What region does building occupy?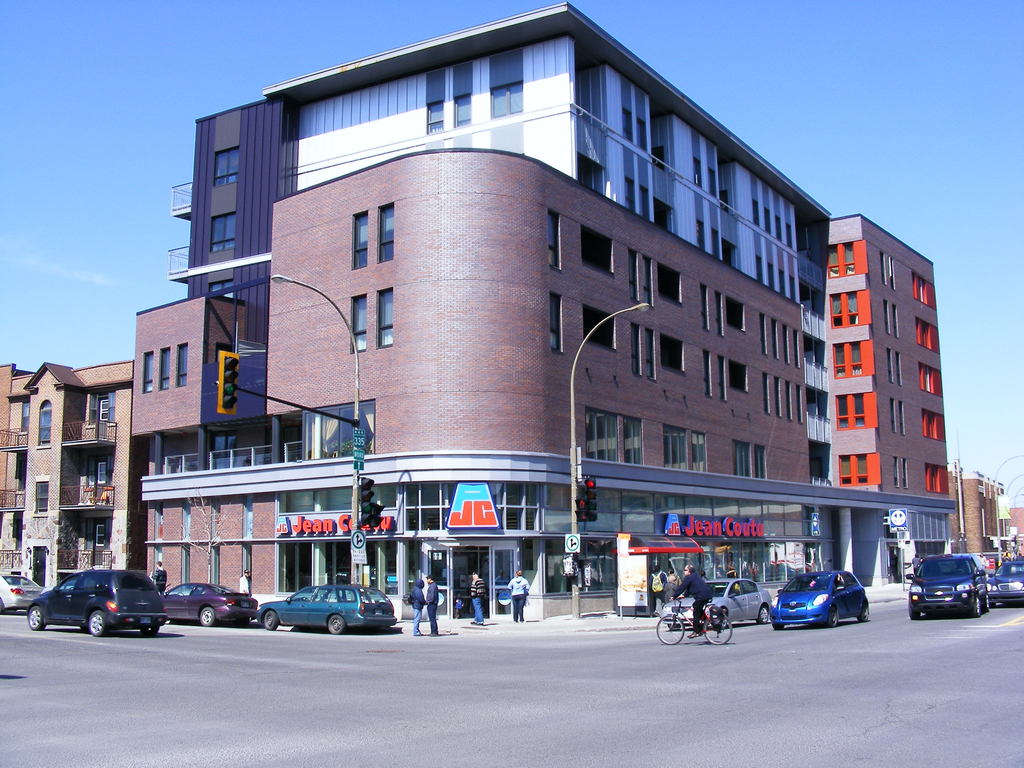
132,0,959,618.
